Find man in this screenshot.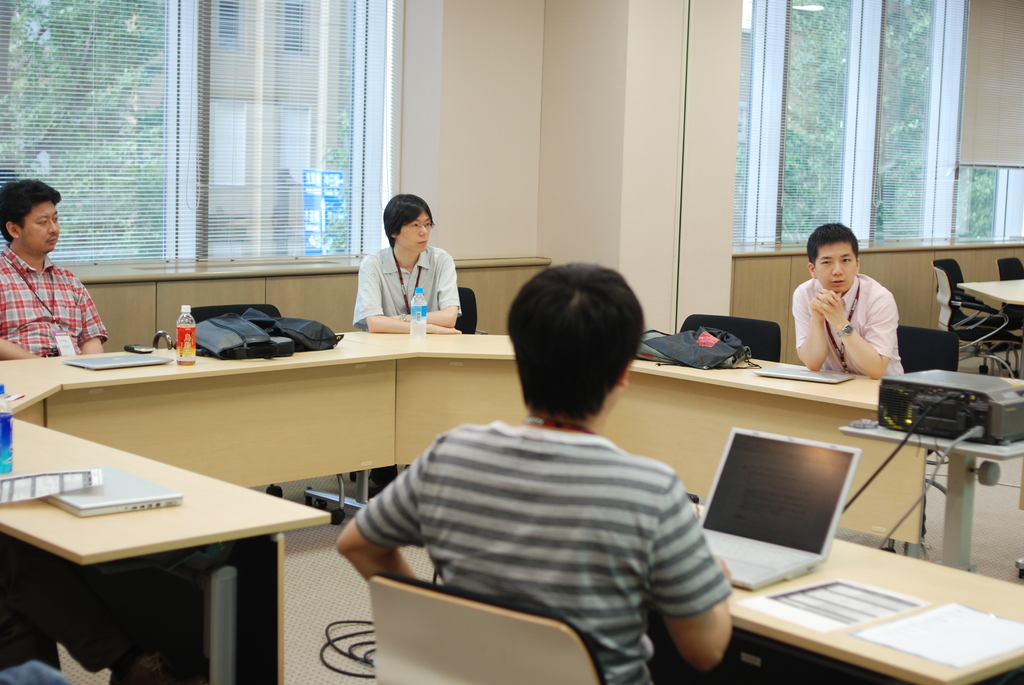
The bounding box for man is (334, 261, 735, 684).
